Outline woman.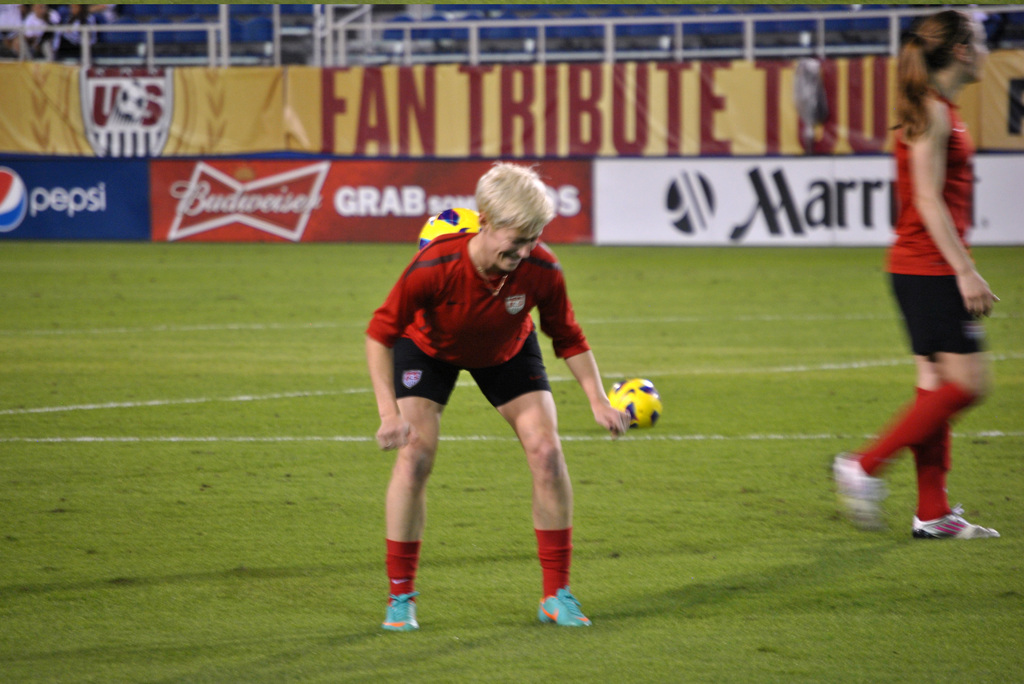
Outline: bbox(368, 158, 636, 638).
